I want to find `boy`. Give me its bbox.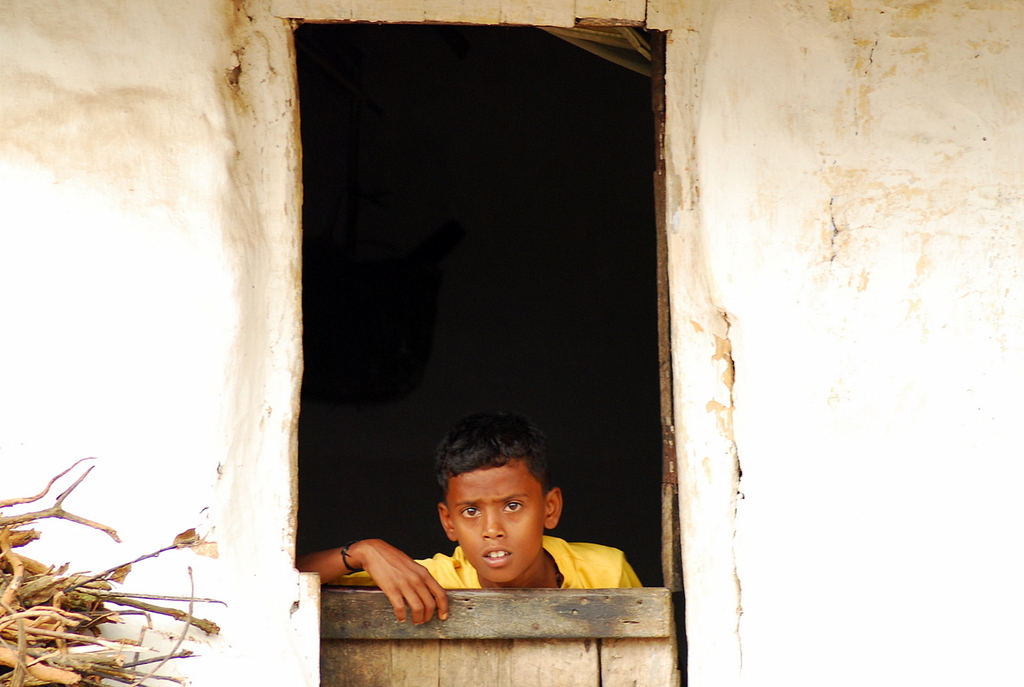
[282, 411, 652, 636].
